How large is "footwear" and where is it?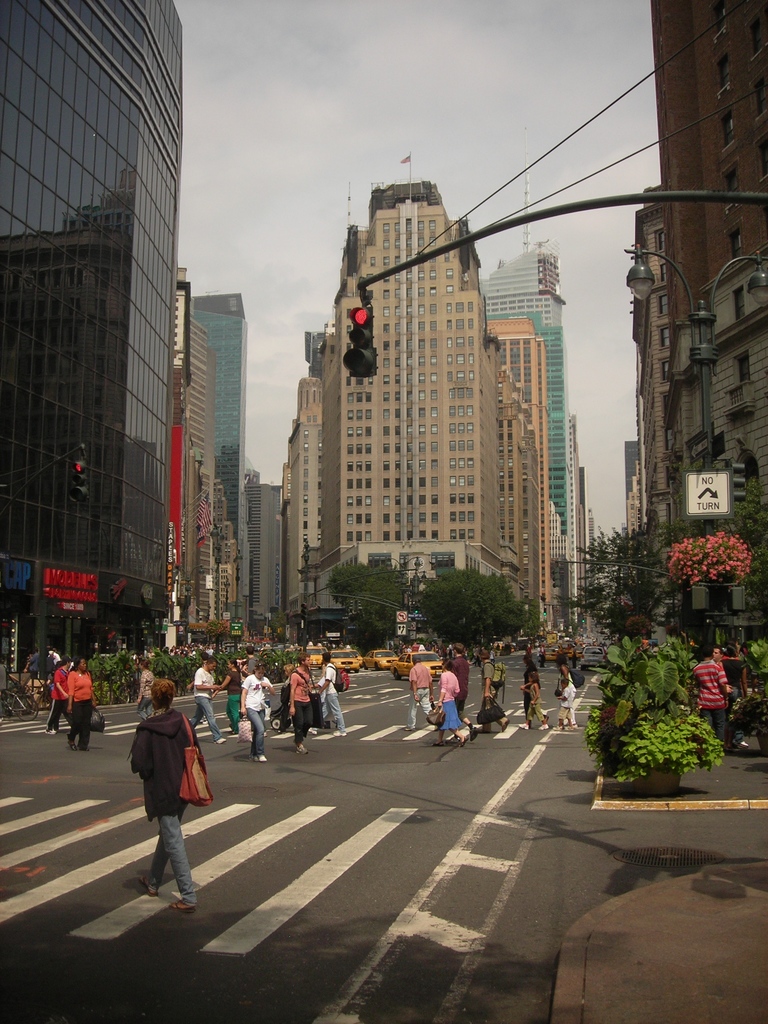
Bounding box: x1=138 y1=874 x2=156 y2=895.
